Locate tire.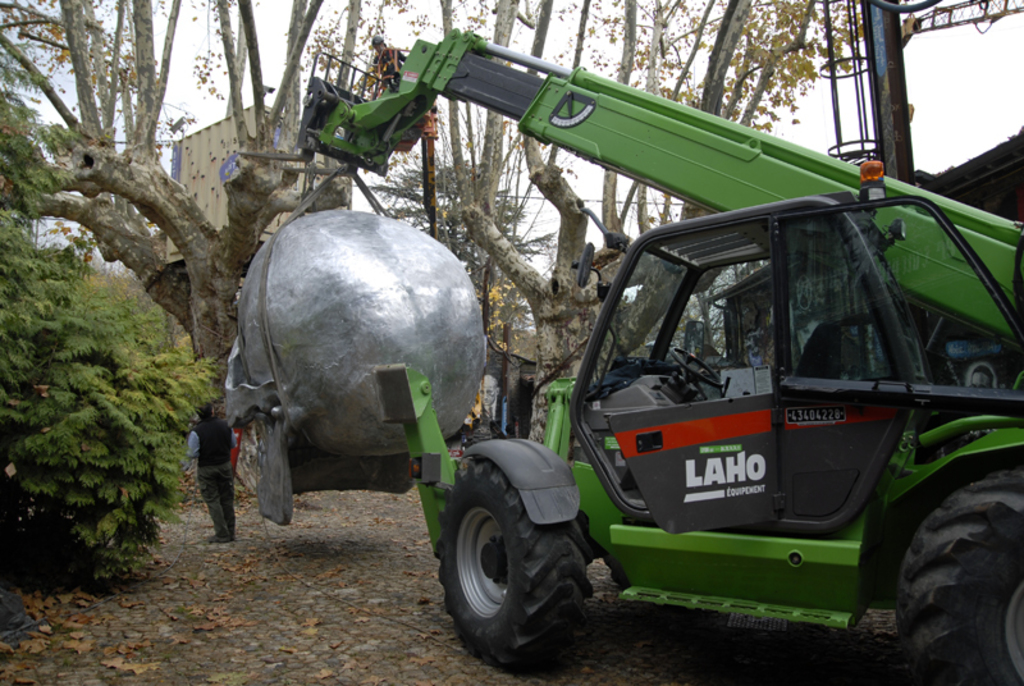
Bounding box: [440, 472, 589, 667].
